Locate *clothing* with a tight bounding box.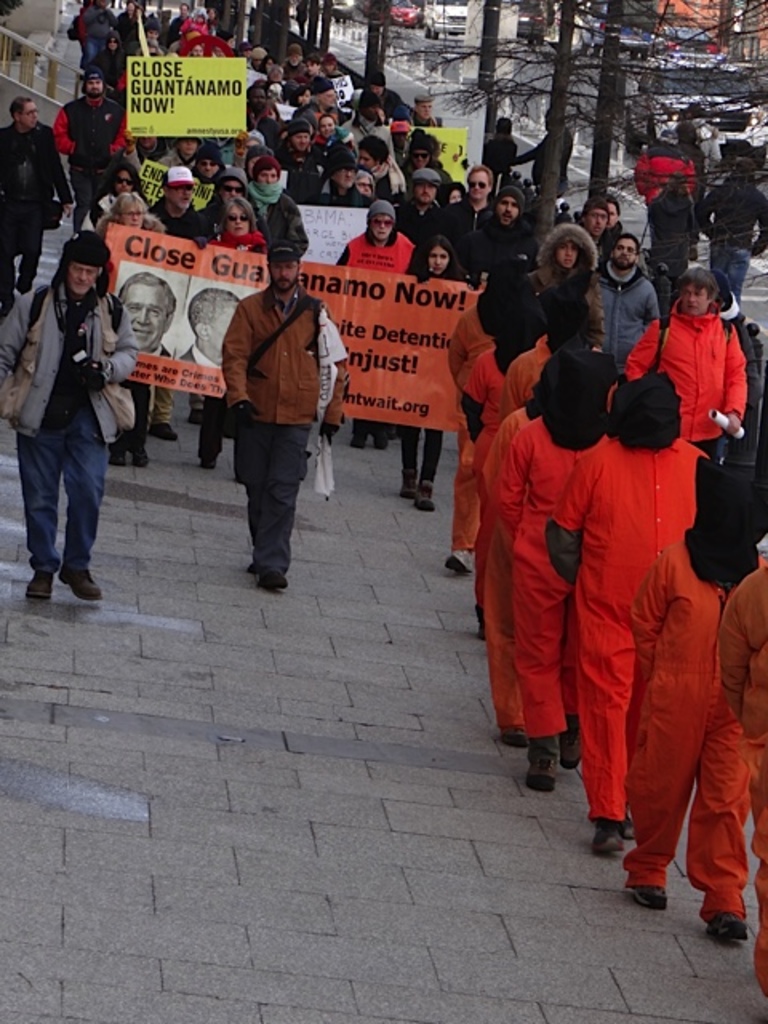
{"left": 475, "top": 397, "right": 544, "bottom": 720}.
